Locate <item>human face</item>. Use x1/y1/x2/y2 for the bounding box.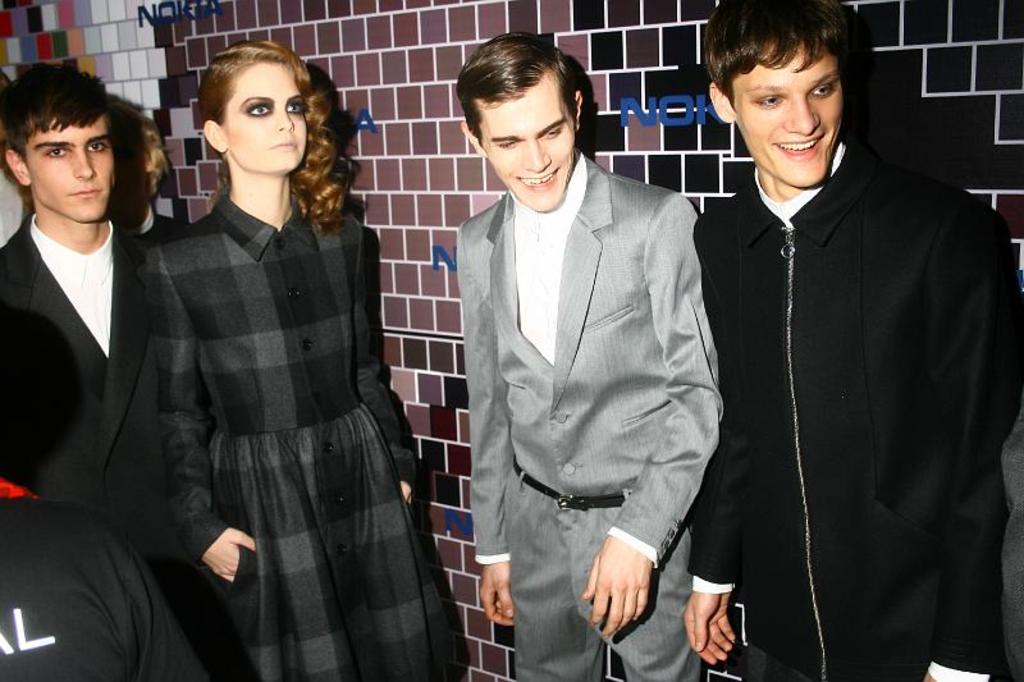
220/60/307/169.
